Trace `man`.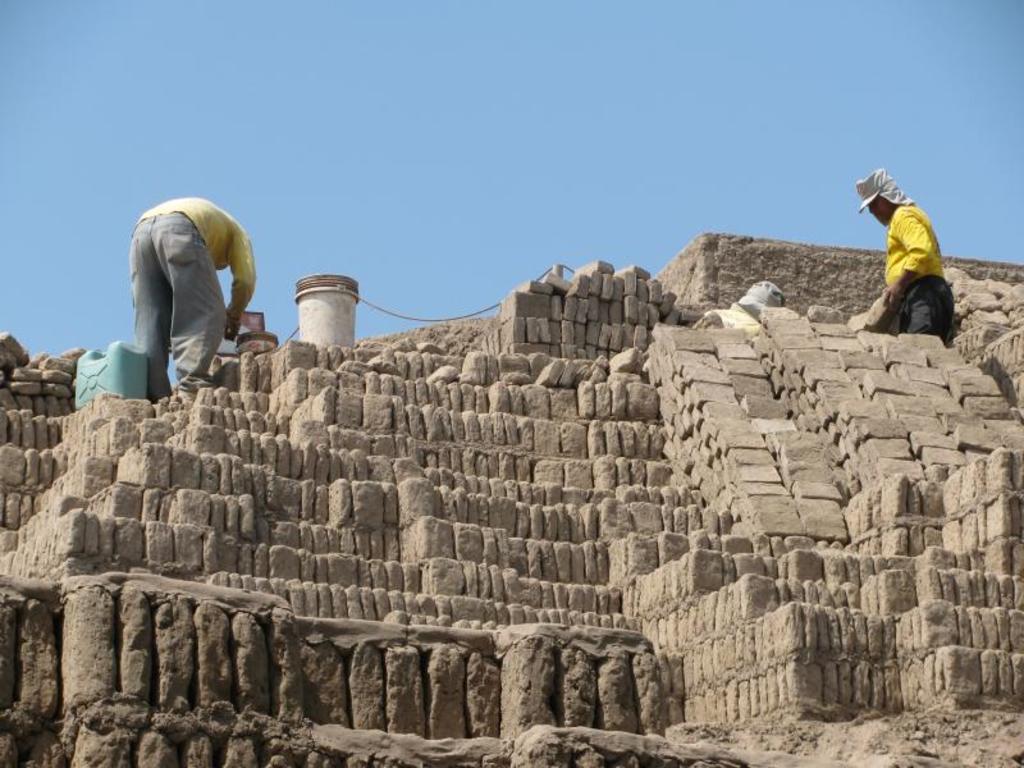
Traced to detection(856, 161, 963, 351).
